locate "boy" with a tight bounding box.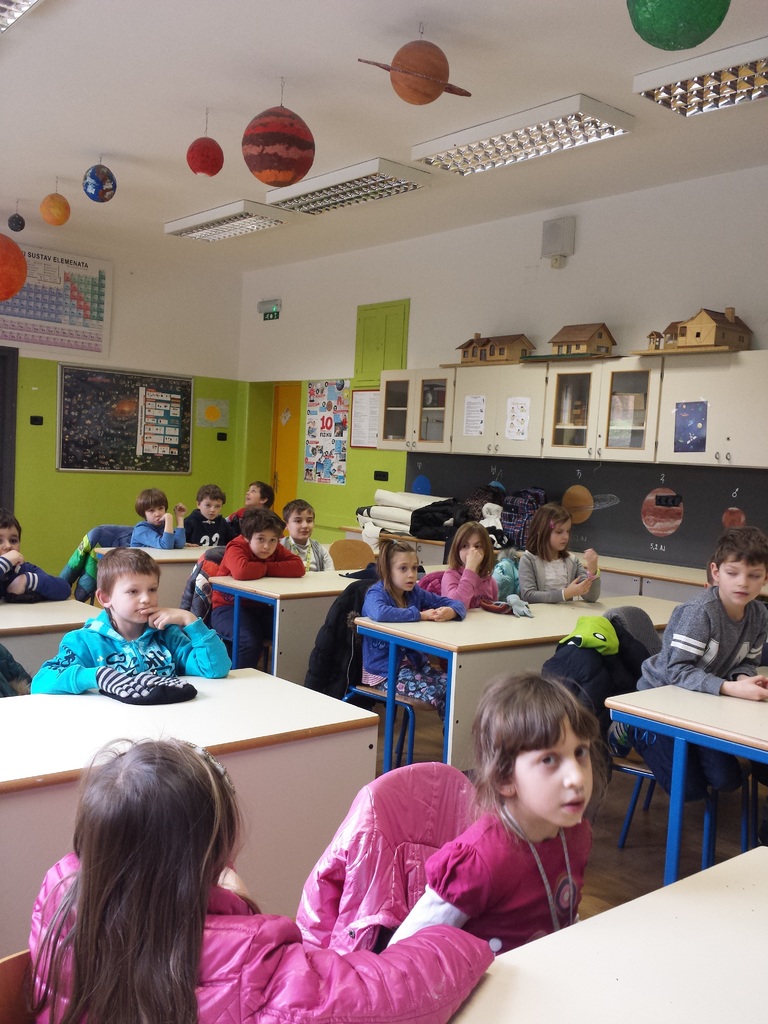
<region>31, 551, 215, 726</region>.
